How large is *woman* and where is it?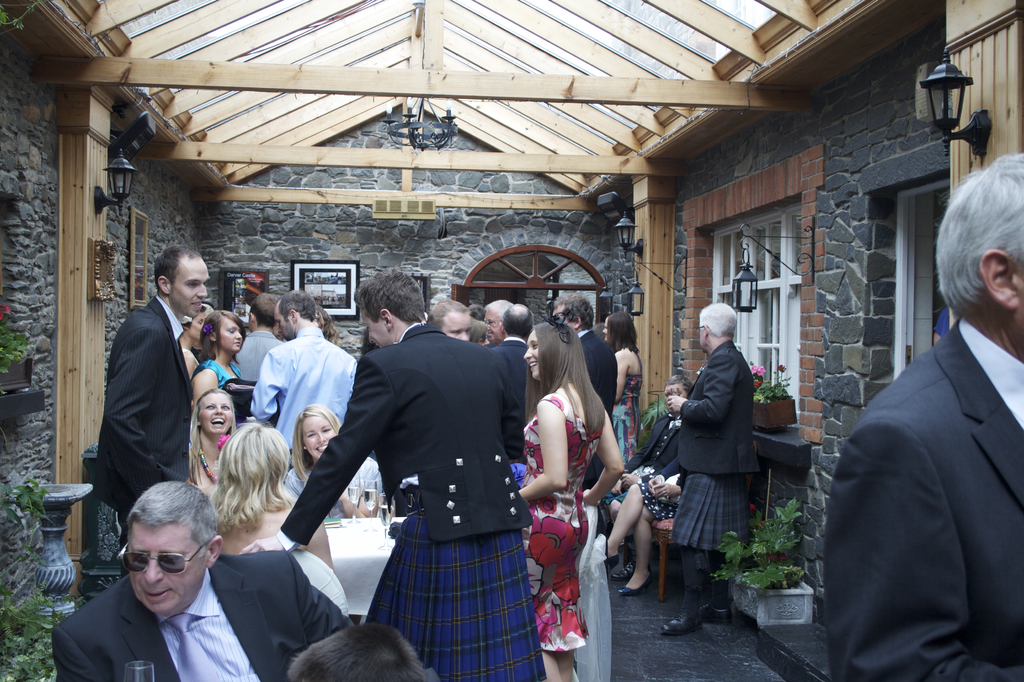
Bounding box: {"left": 191, "top": 309, "right": 250, "bottom": 403}.
